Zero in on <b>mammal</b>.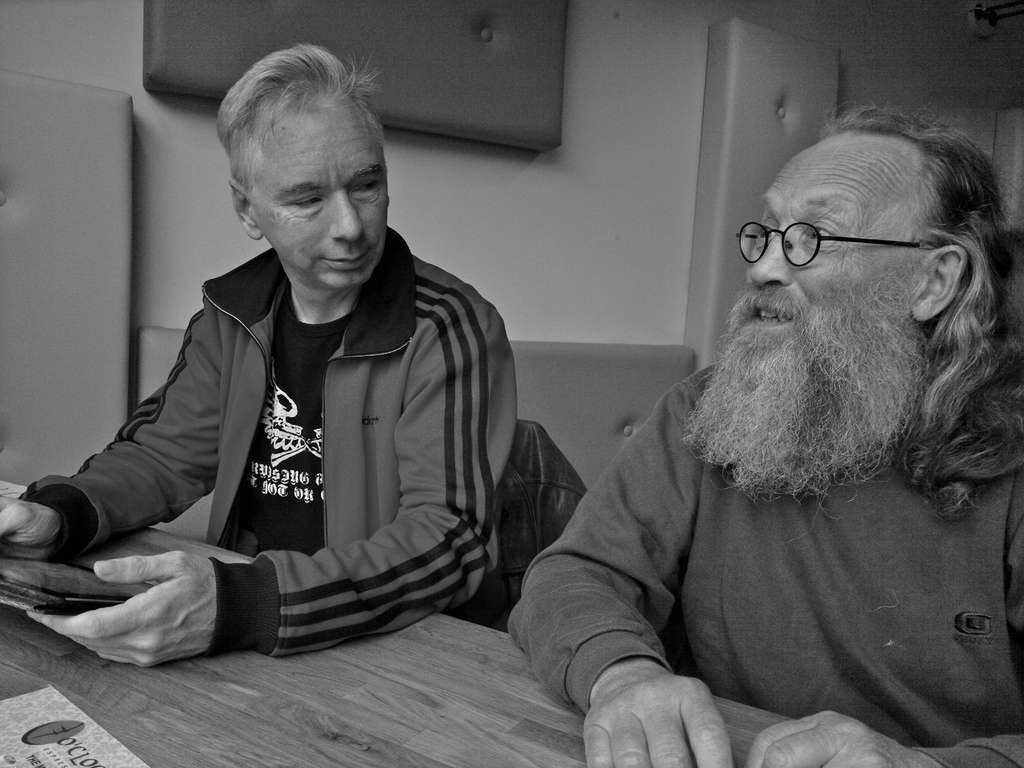
Zeroed in: pyautogui.locateOnScreen(35, 104, 547, 739).
